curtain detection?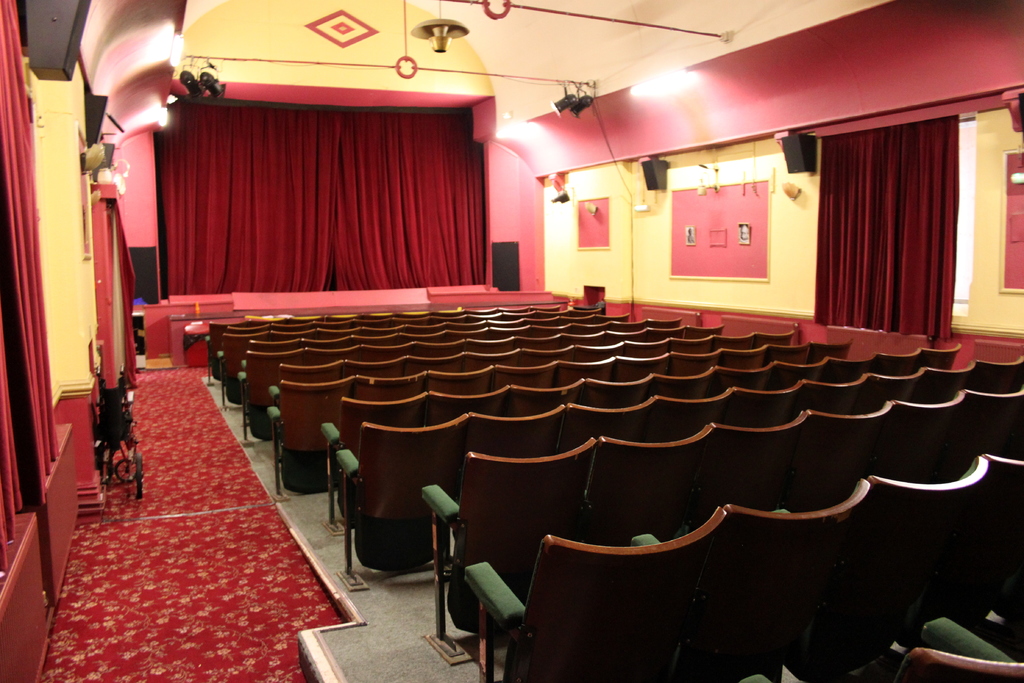
(x1=0, y1=0, x2=73, y2=583)
